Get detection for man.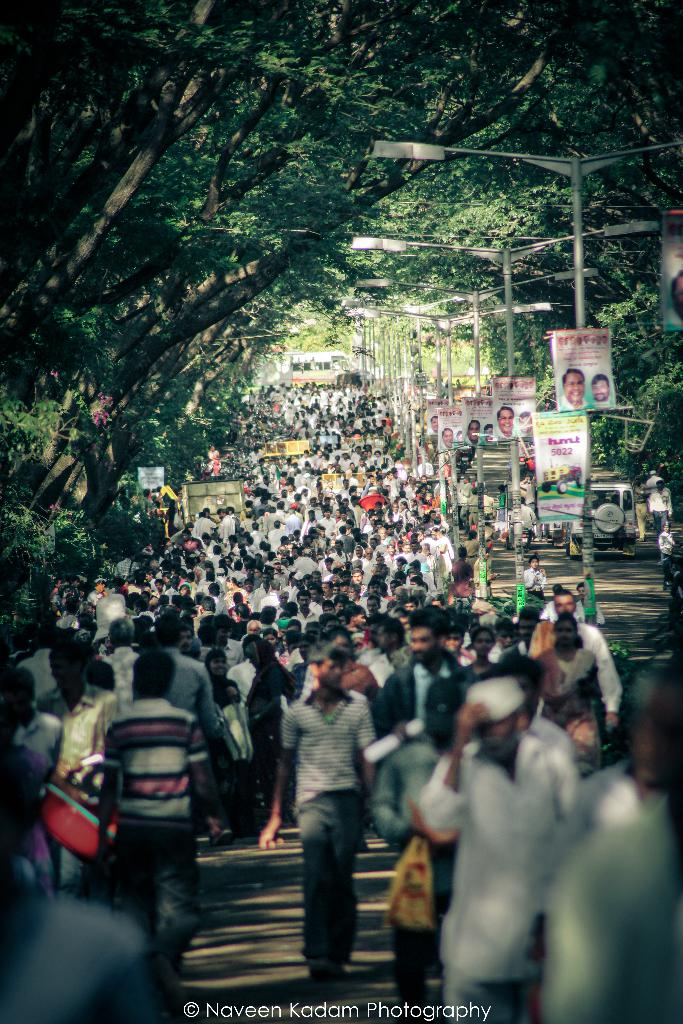
Detection: (x1=372, y1=604, x2=468, y2=916).
